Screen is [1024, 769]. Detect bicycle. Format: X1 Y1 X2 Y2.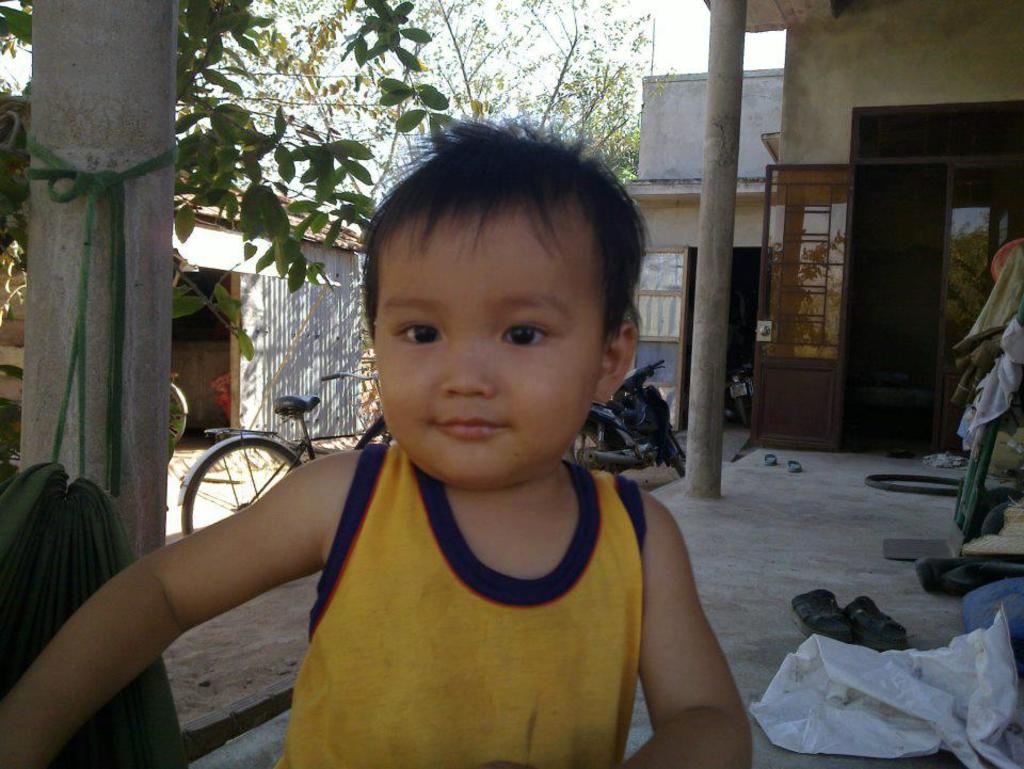
173 368 393 555.
